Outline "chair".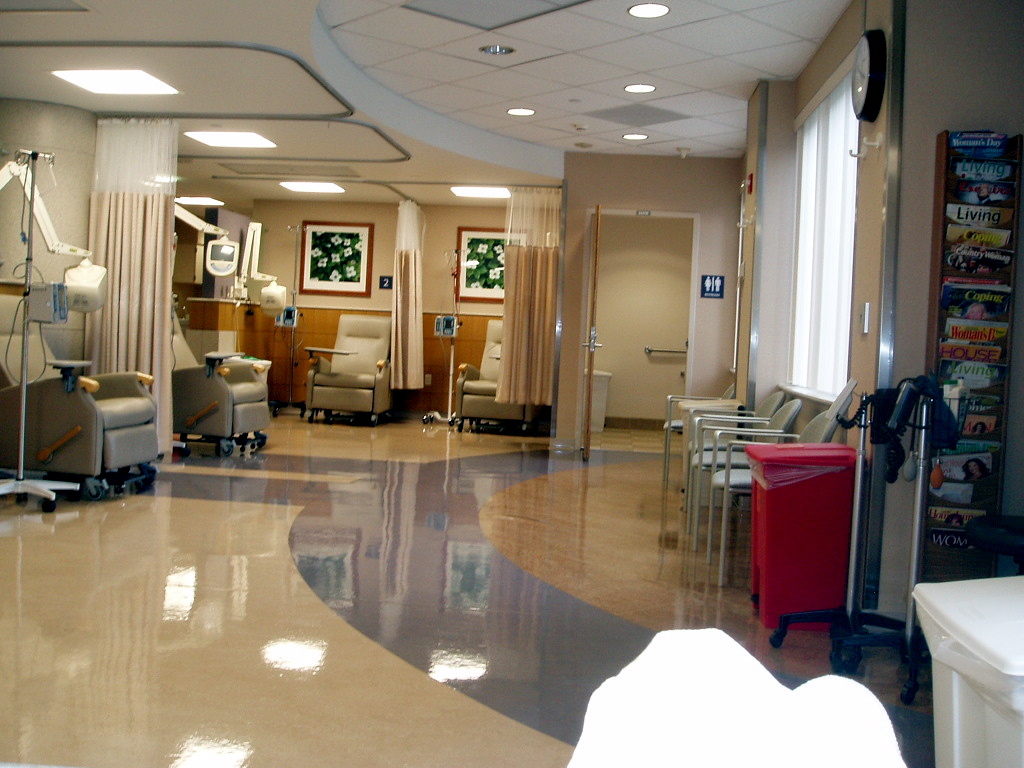
Outline: box(449, 329, 540, 435).
